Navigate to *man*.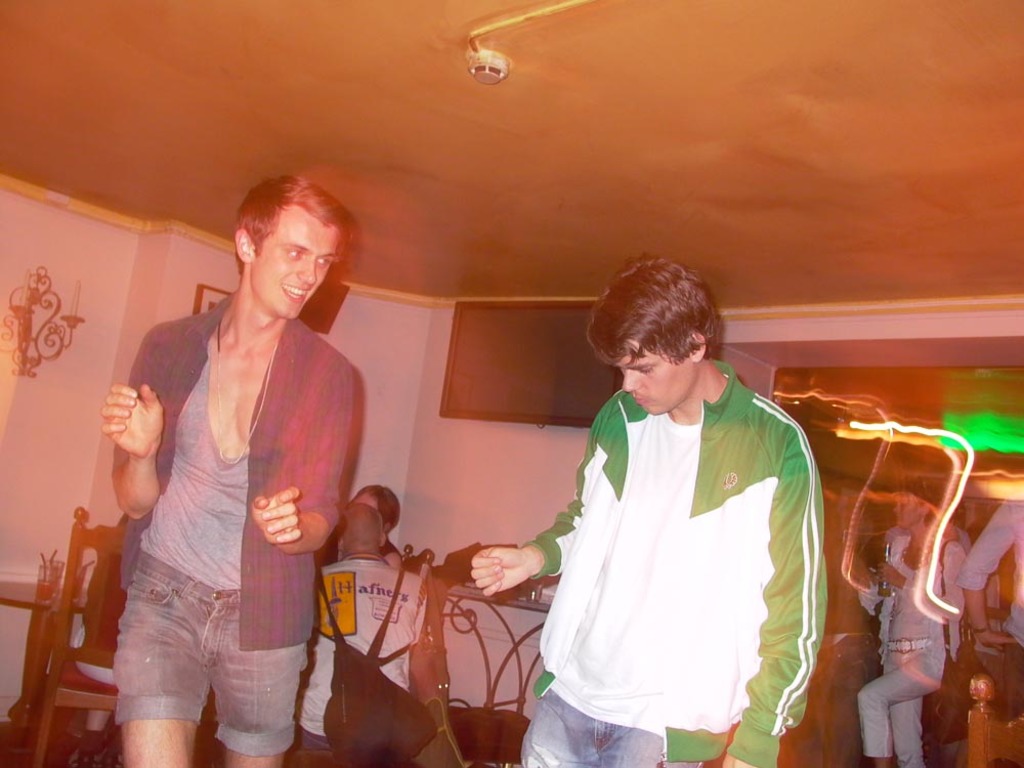
Navigation target: 956 486 1023 714.
